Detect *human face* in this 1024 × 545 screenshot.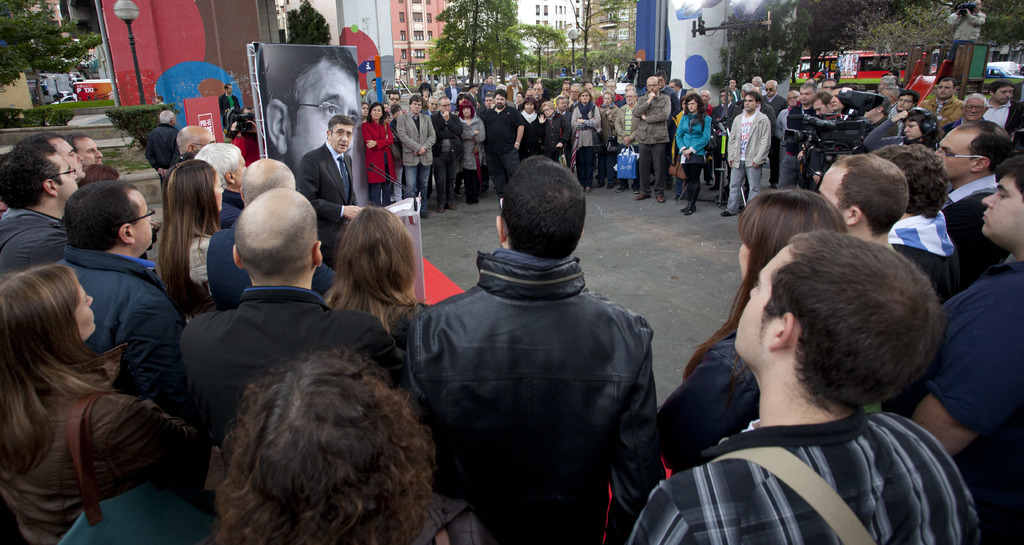
Detection: [left=171, top=113, right=179, bottom=122].
